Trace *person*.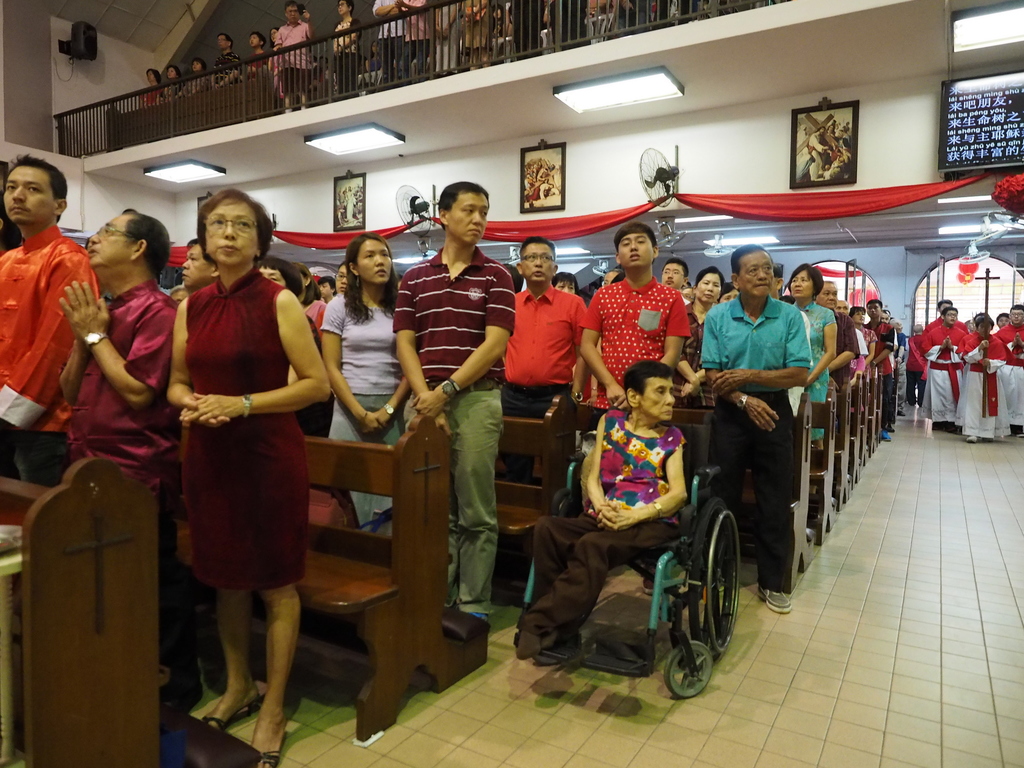
Traced to {"left": 139, "top": 68, "right": 168, "bottom": 109}.
